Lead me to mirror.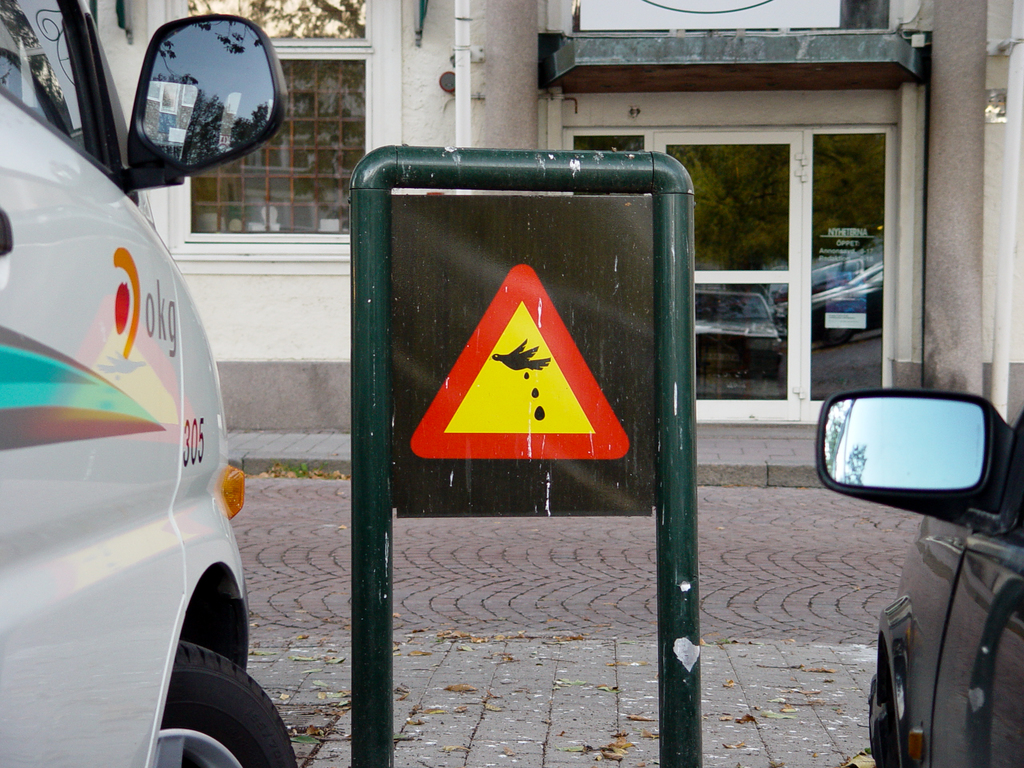
Lead to 143, 18, 275, 166.
